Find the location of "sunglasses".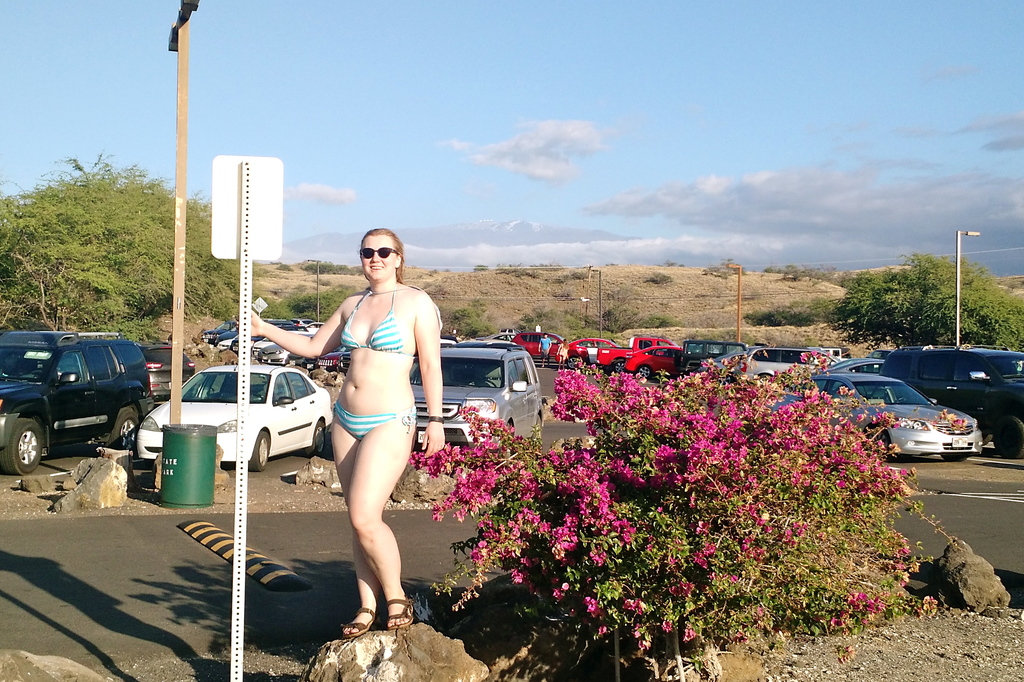
Location: 359:246:399:258.
